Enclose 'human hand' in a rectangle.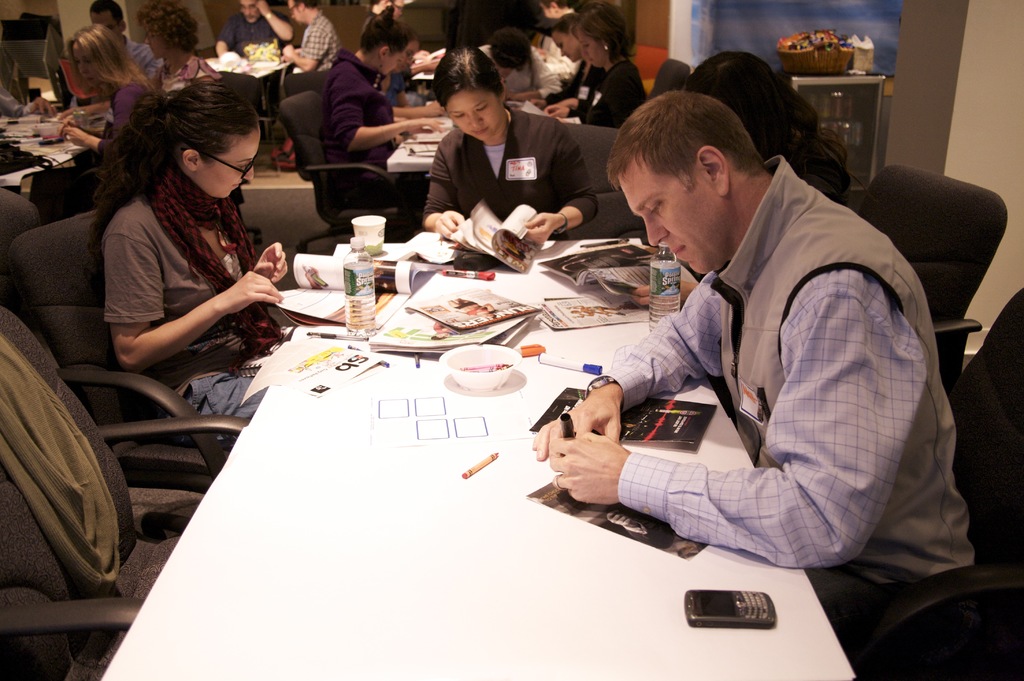
<bbox>408, 117, 446, 133</bbox>.
